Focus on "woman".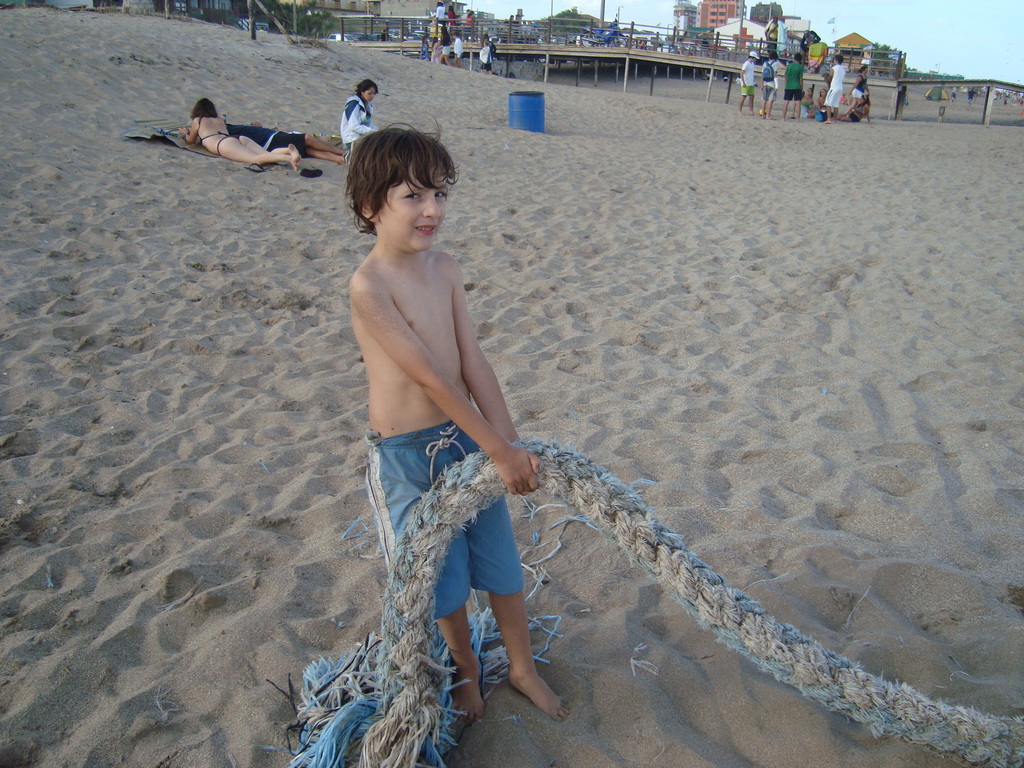
Focused at 848/63/870/113.
